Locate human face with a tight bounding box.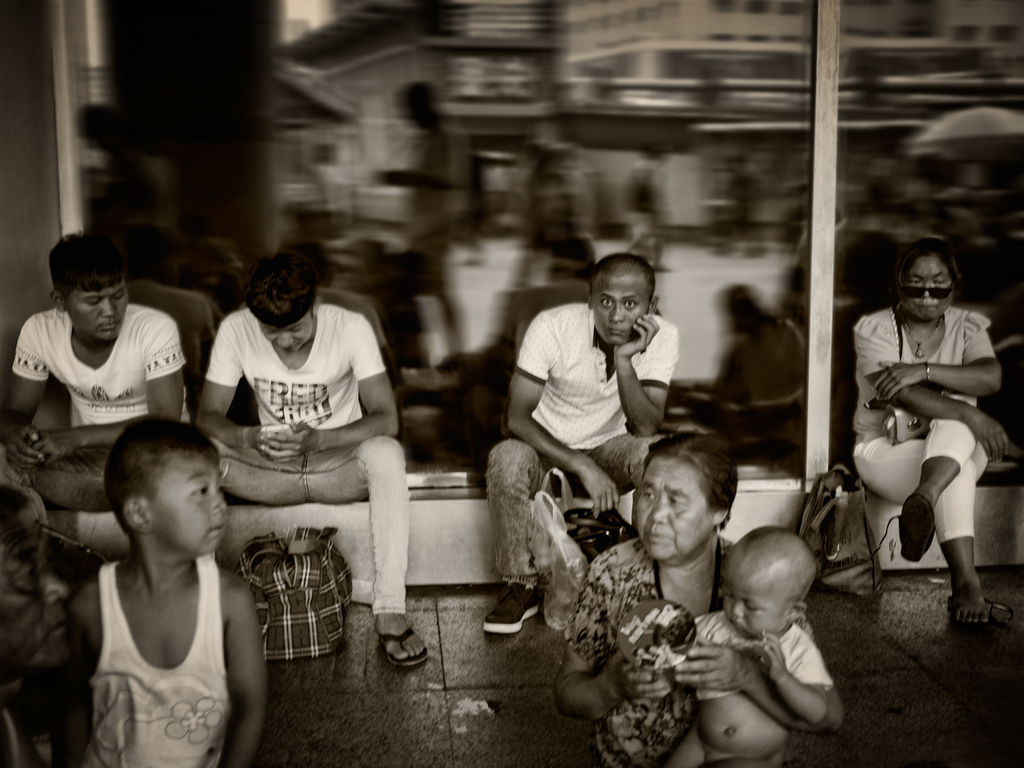
bbox(719, 572, 790, 646).
